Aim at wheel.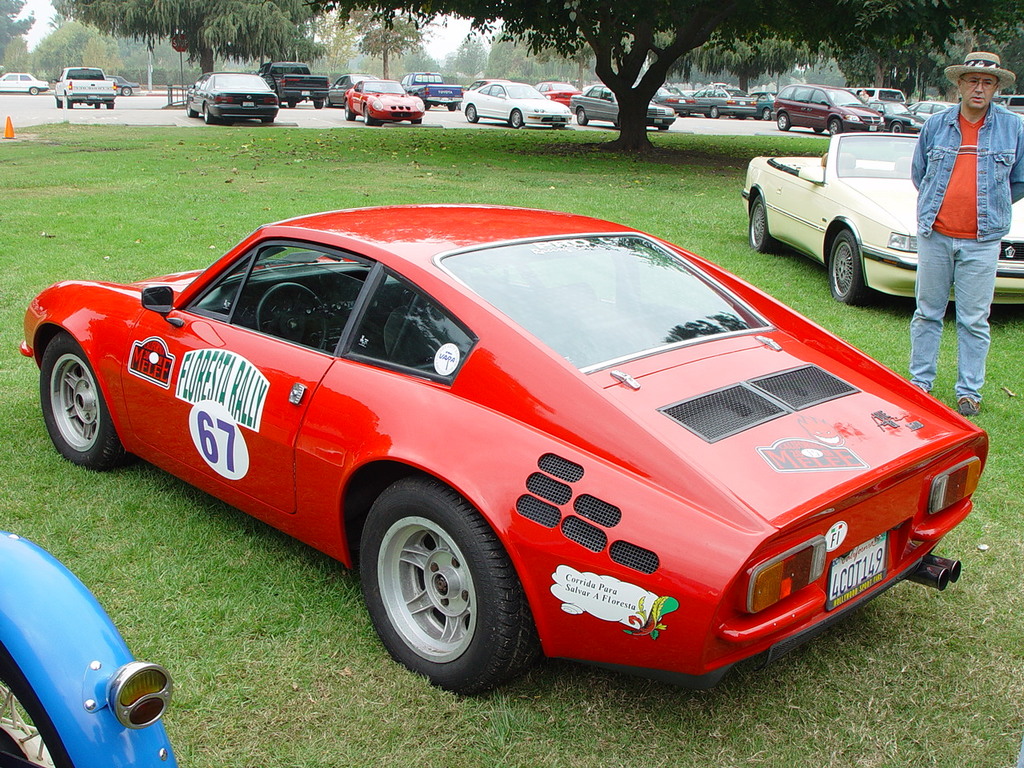
Aimed at crop(466, 105, 478, 121).
